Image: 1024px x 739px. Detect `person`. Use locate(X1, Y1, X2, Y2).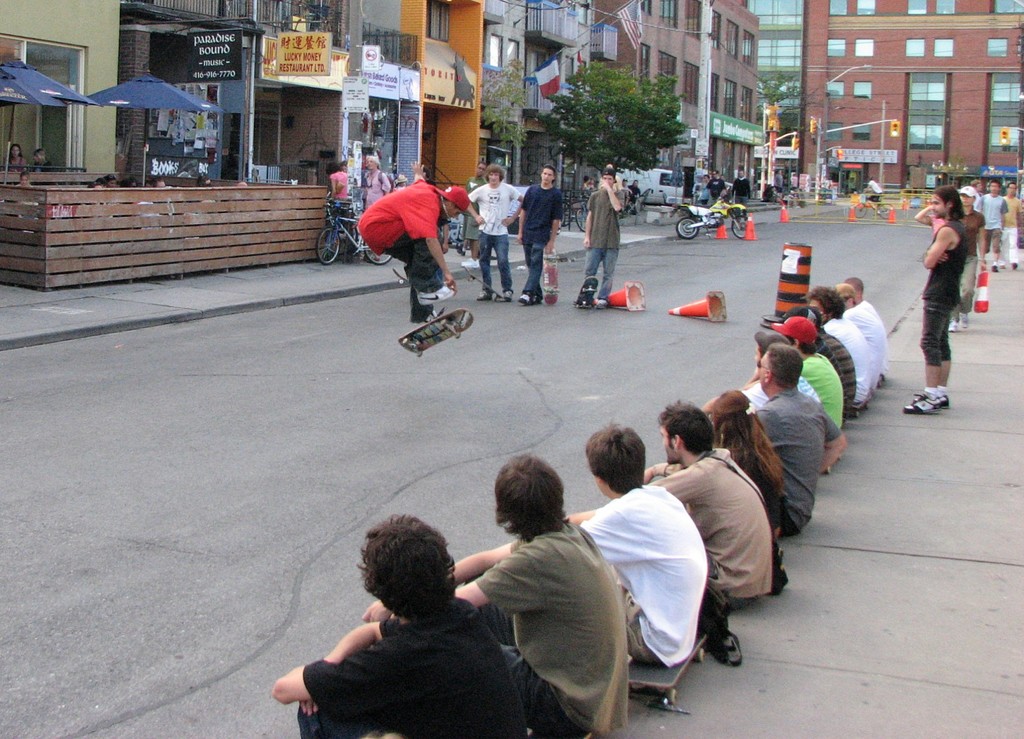
locate(560, 419, 711, 665).
